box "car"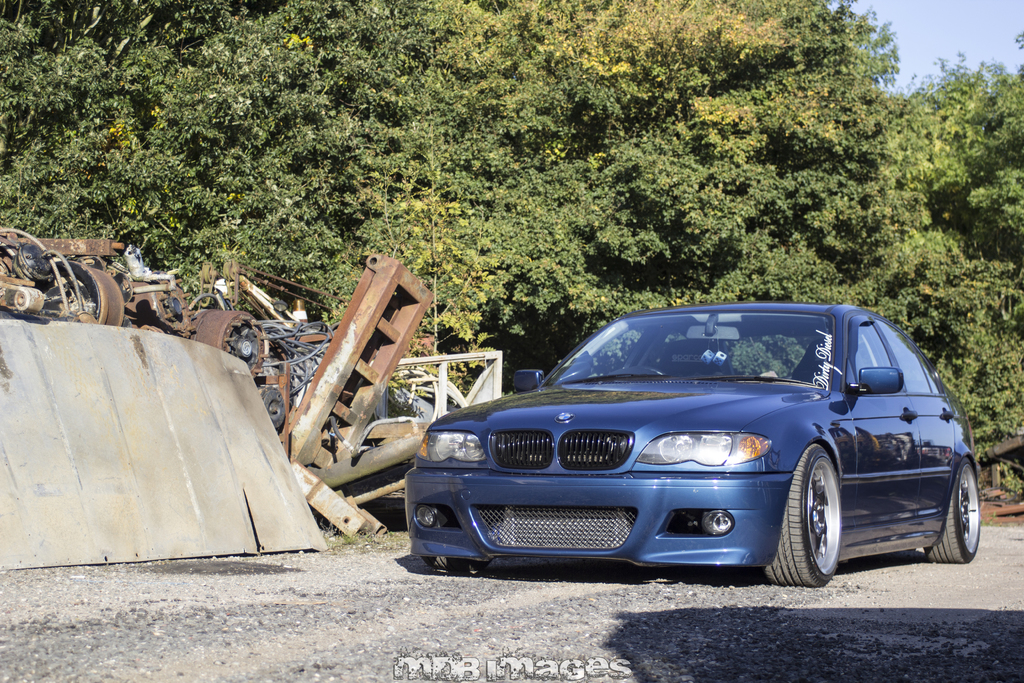
(403,308,990,588)
